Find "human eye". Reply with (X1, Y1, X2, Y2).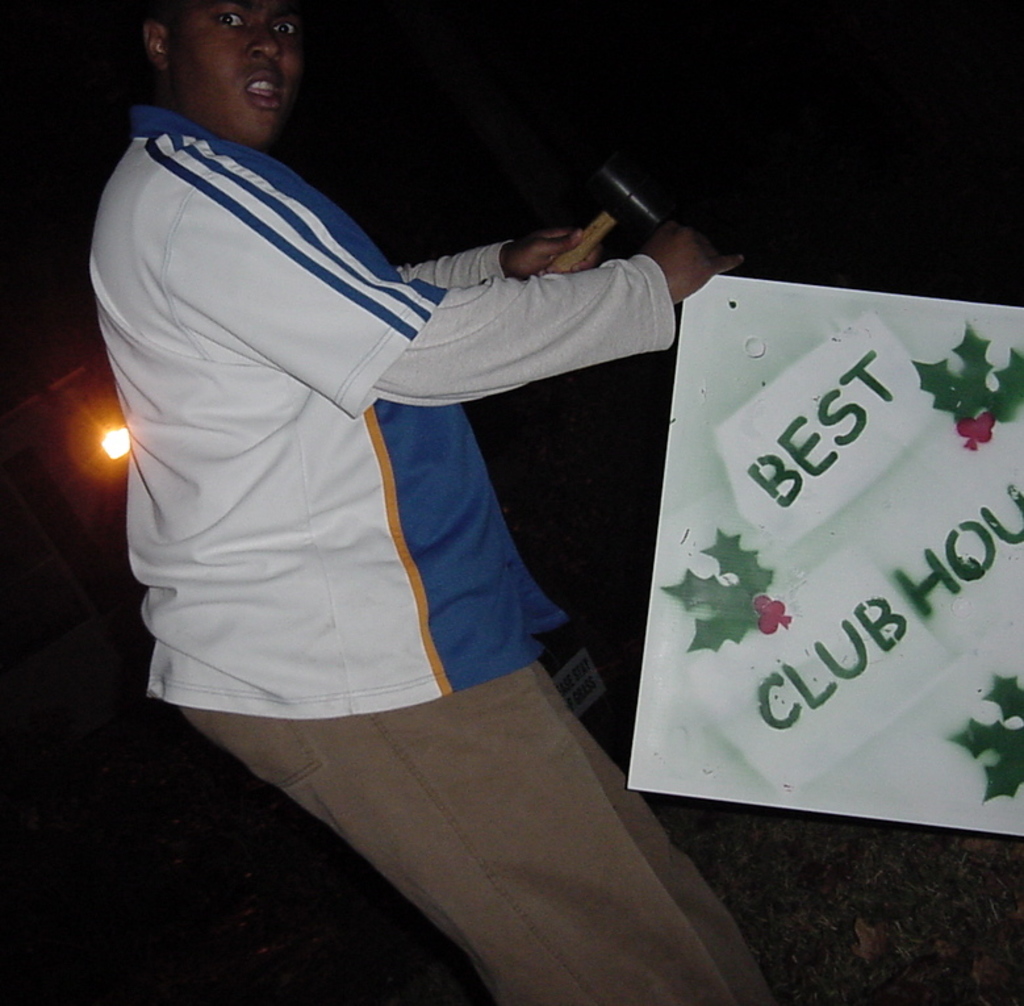
(268, 17, 301, 39).
